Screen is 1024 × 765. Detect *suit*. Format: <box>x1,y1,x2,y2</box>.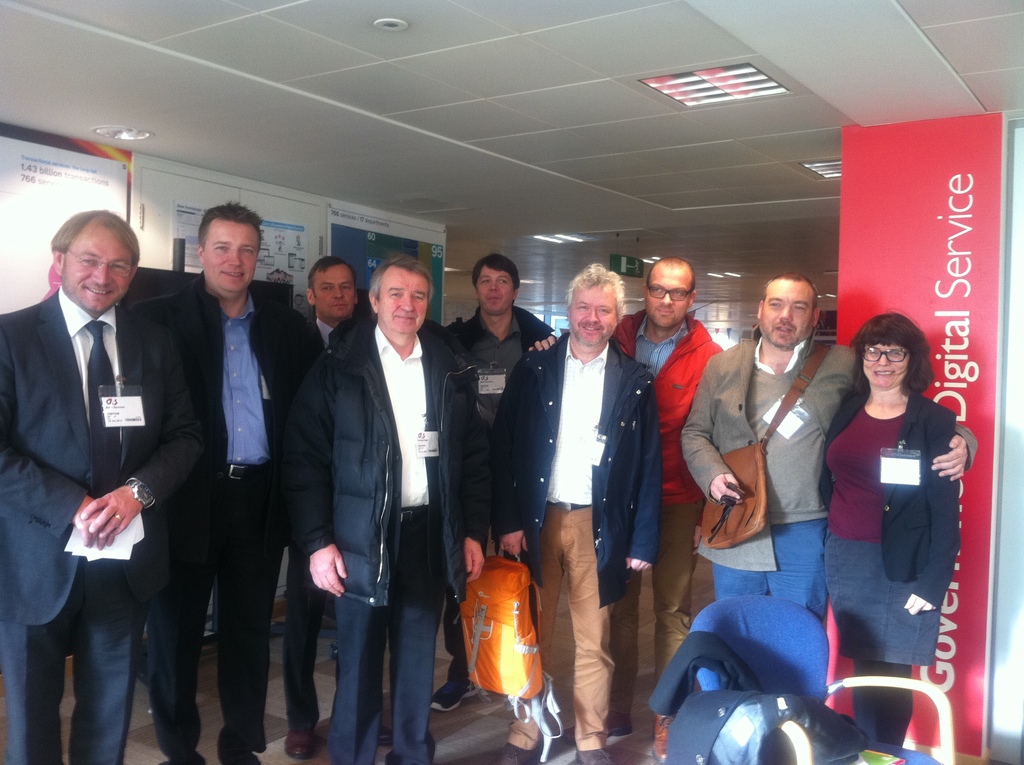
<box>817,385,965,668</box>.
